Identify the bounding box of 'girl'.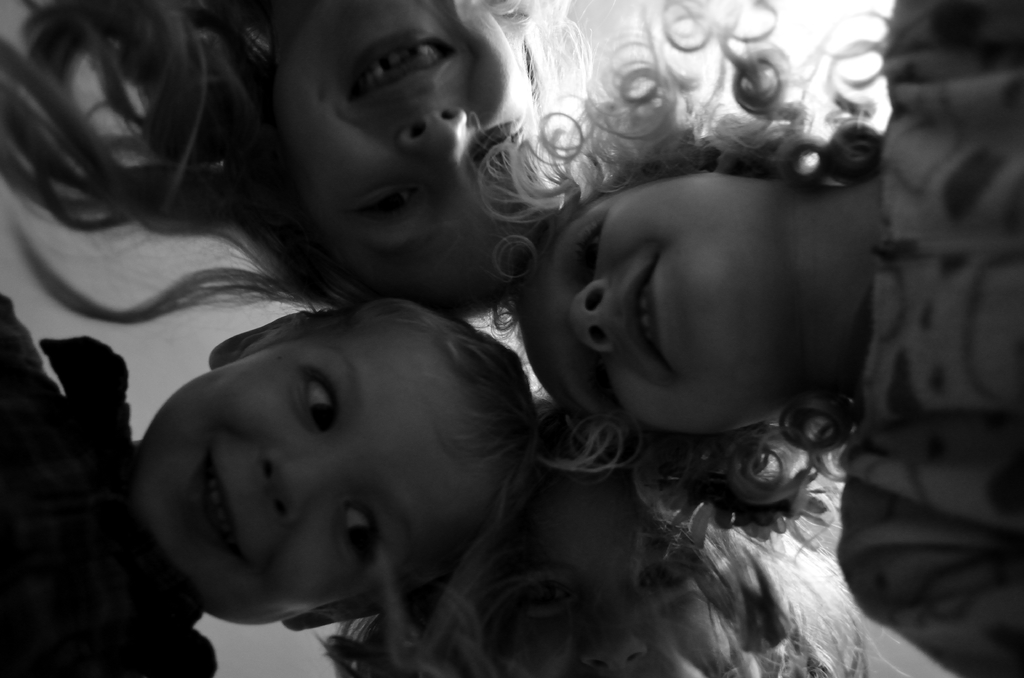
bbox(475, 0, 1023, 677).
